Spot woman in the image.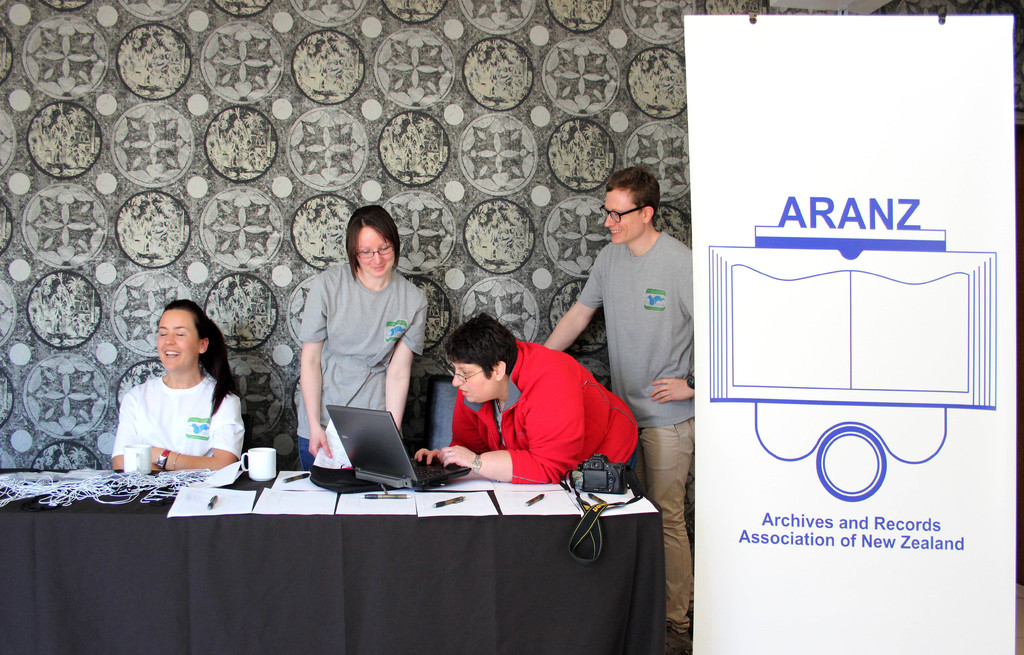
woman found at [296,202,429,473].
